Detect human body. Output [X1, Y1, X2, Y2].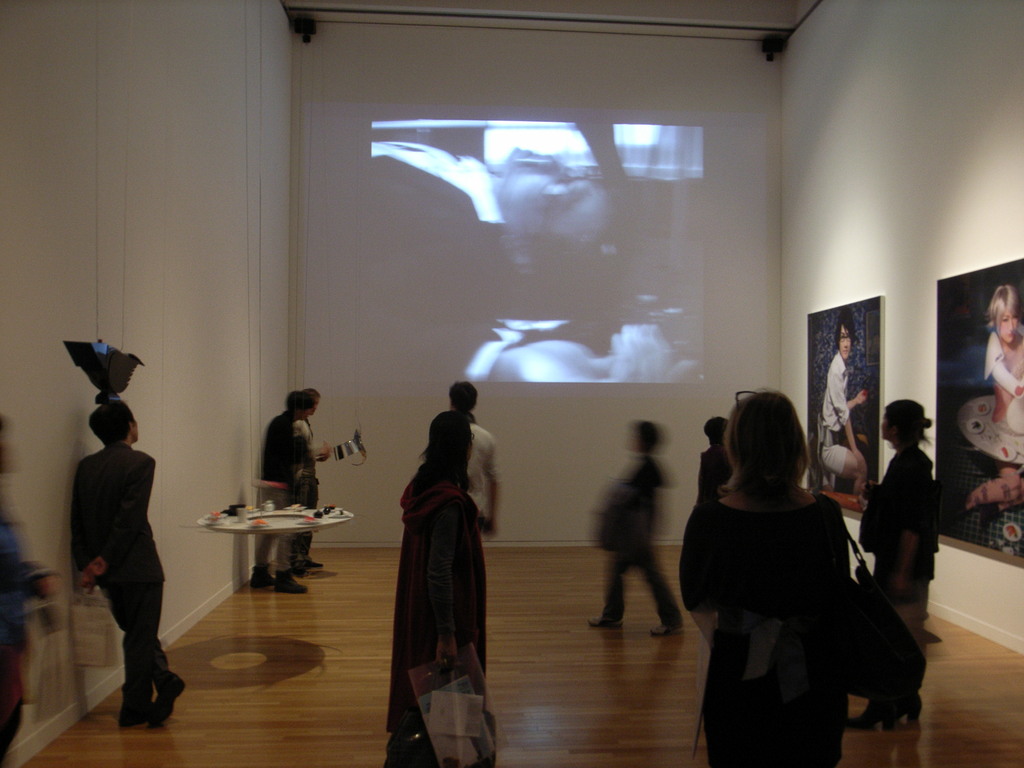
[686, 415, 731, 607].
